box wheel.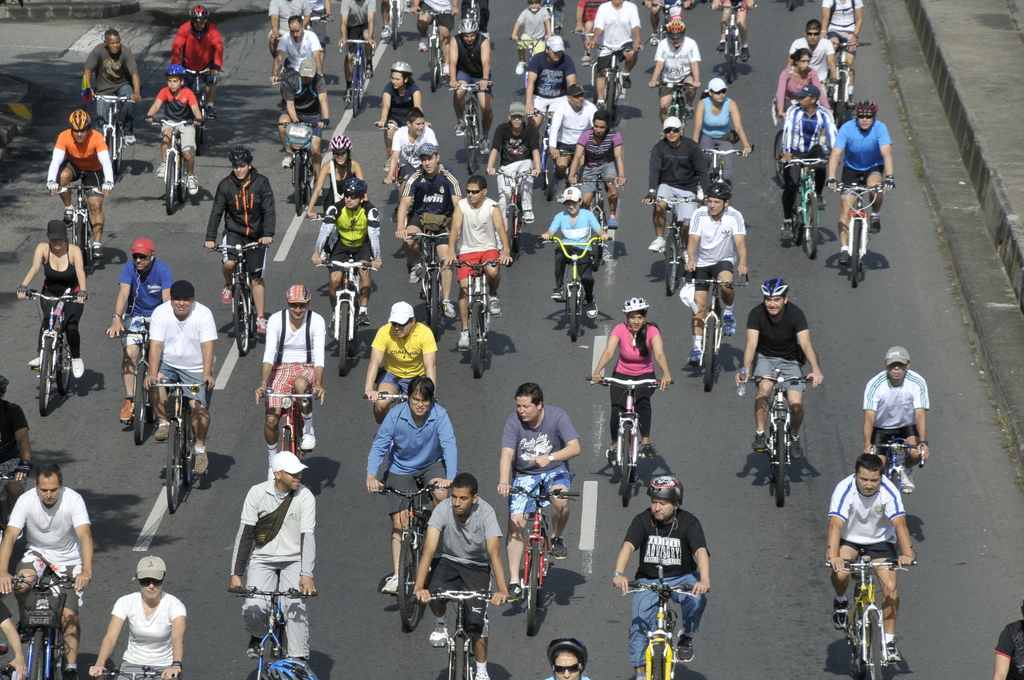
535,156,559,198.
